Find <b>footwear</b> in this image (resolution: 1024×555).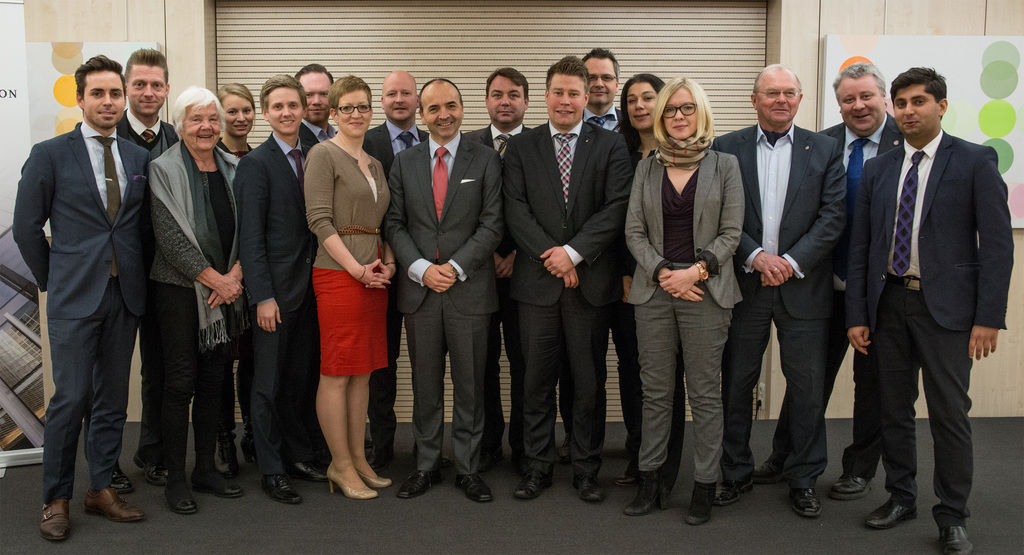
292, 454, 330, 482.
